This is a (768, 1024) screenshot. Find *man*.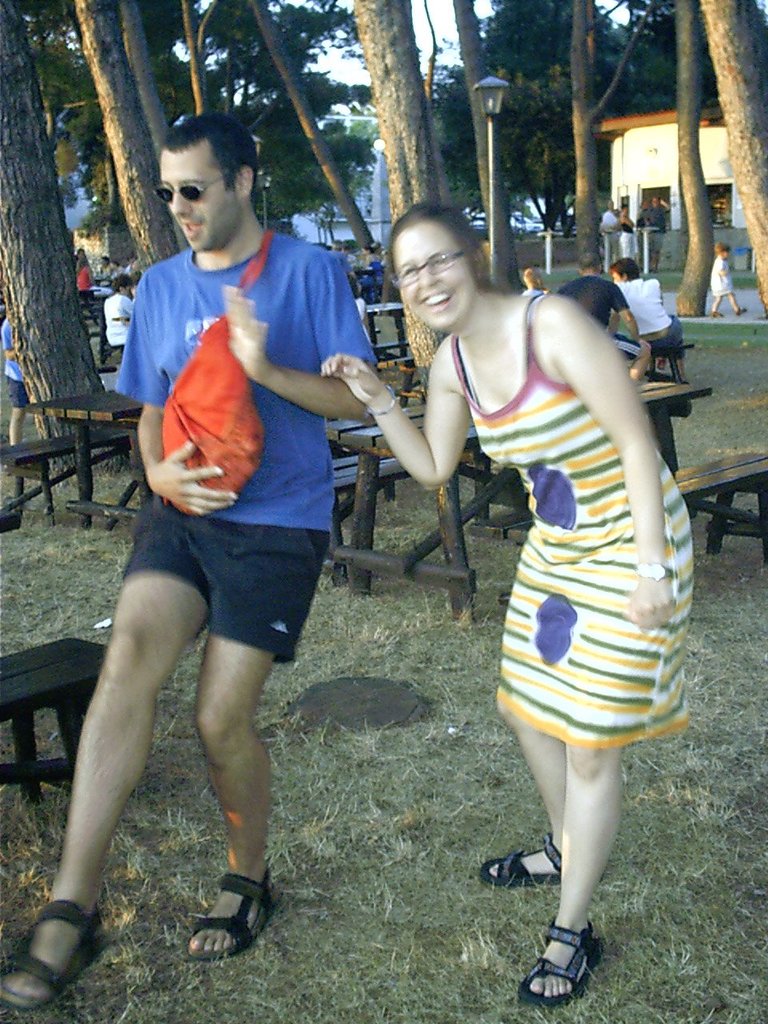
Bounding box: {"left": 68, "top": 134, "right": 395, "bottom": 937}.
